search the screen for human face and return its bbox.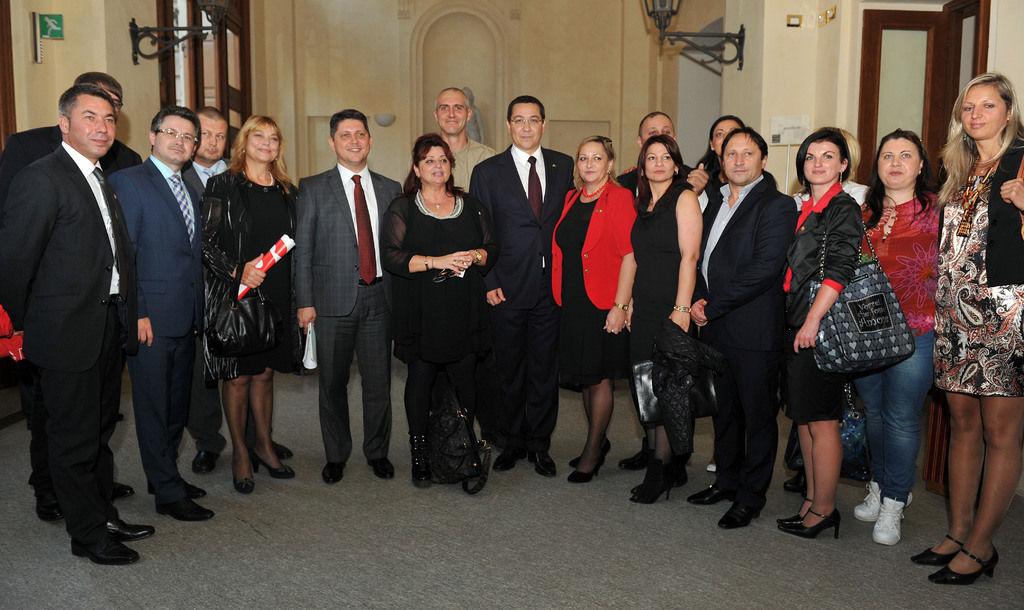
Found: box(648, 146, 676, 181).
